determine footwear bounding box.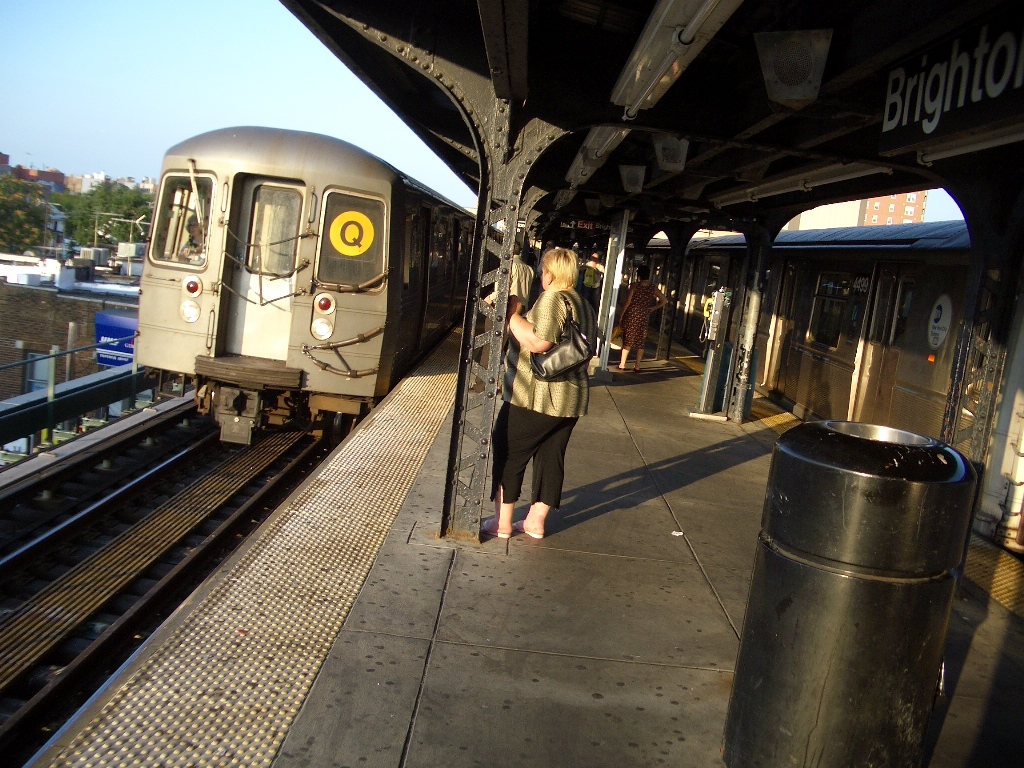
Determined: bbox(630, 366, 642, 373).
